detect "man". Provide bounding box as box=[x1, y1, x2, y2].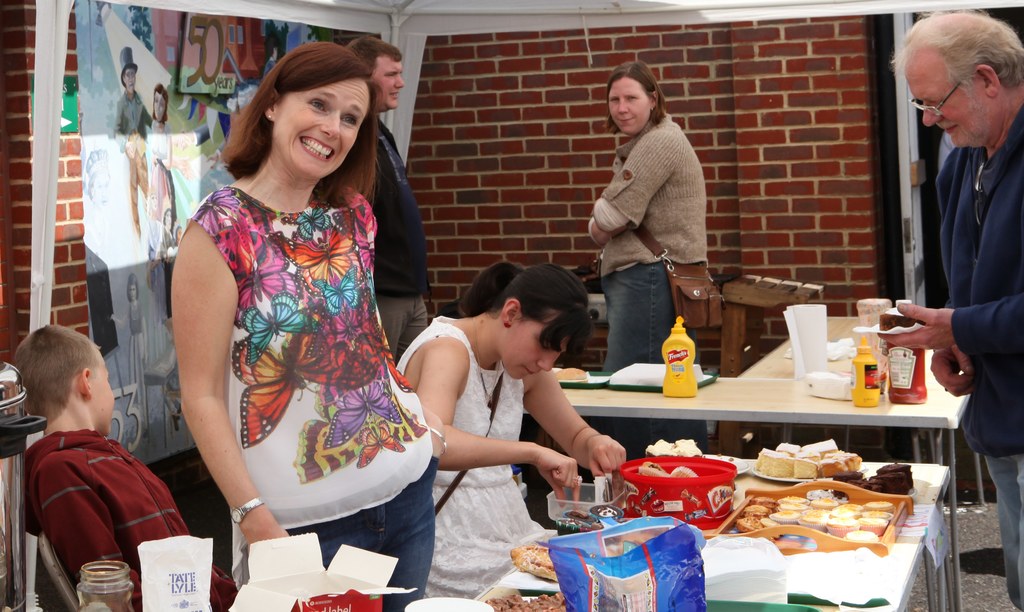
box=[10, 323, 236, 611].
